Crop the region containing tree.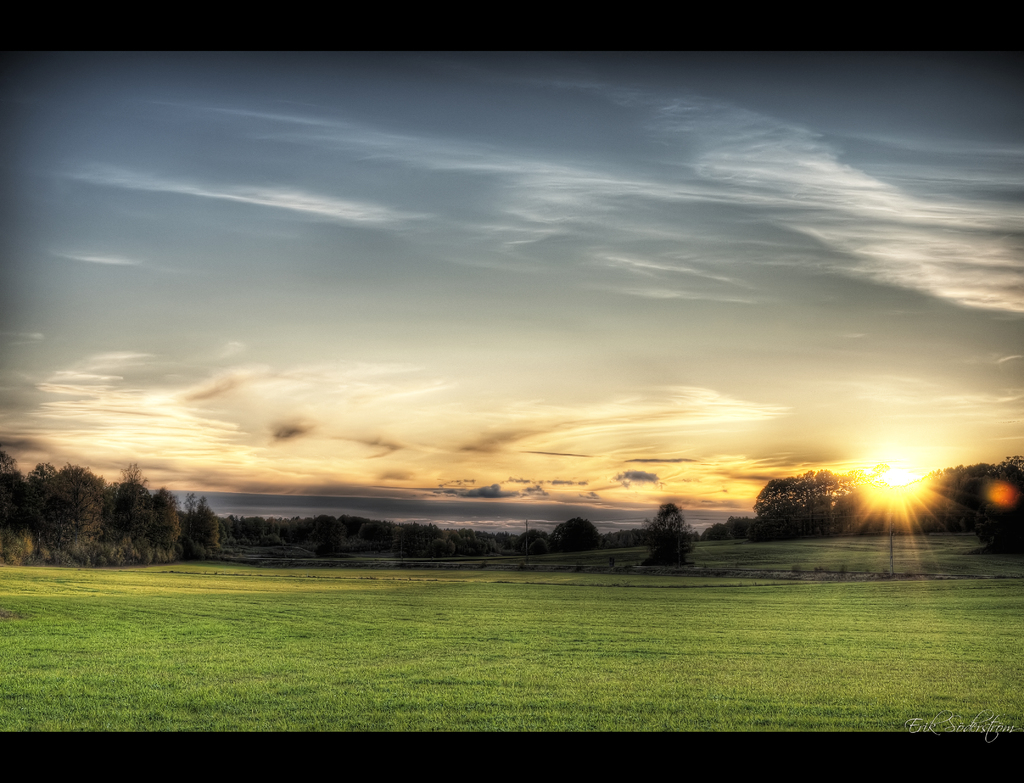
Crop region: box(341, 513, 360, 538).
